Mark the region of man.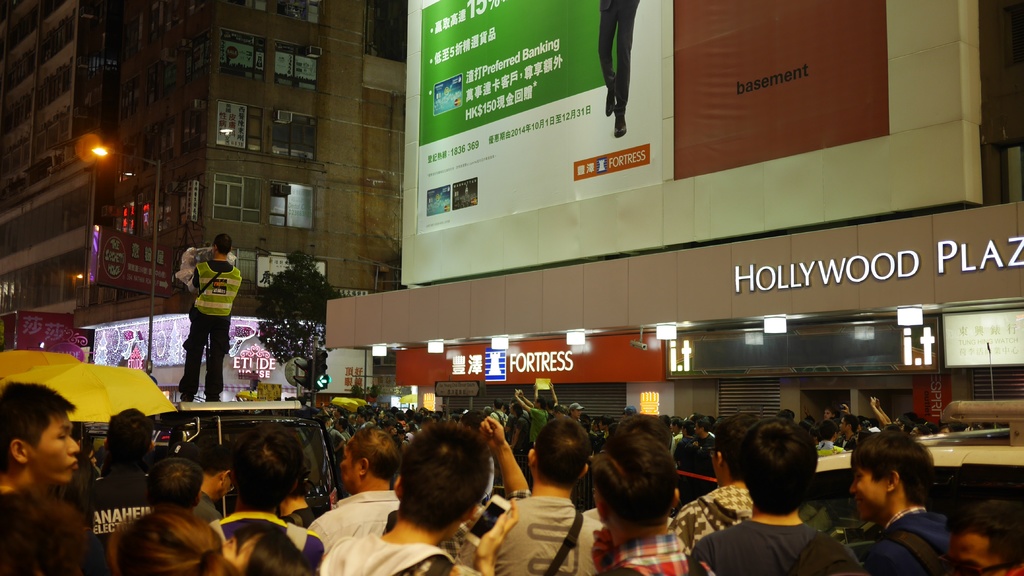
Region: l=177, t=231, r=241, b=402.
